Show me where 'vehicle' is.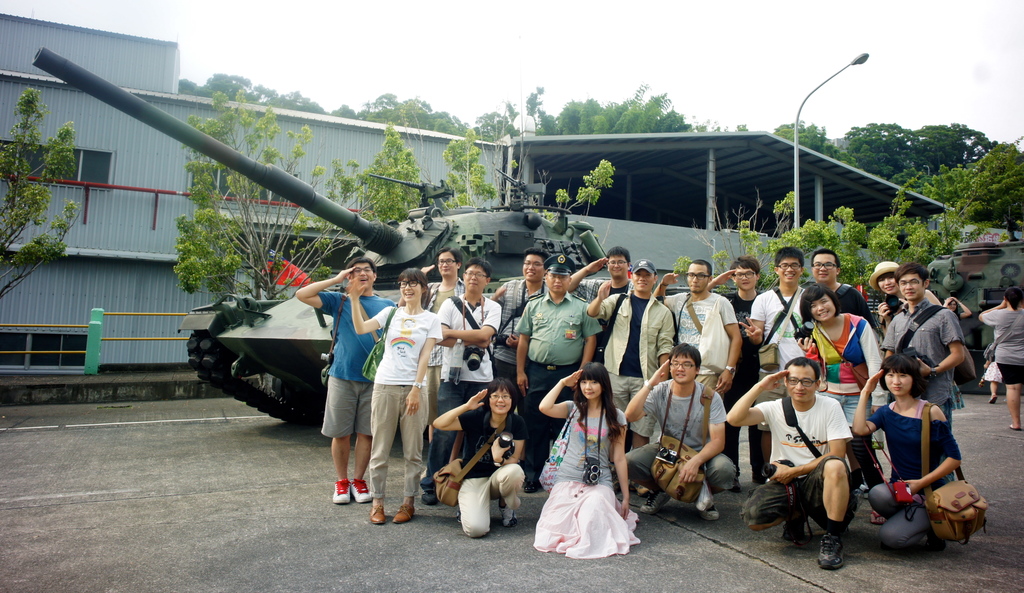
'vehicle' is at (left=119, top=86, right=899, bottom=475).
